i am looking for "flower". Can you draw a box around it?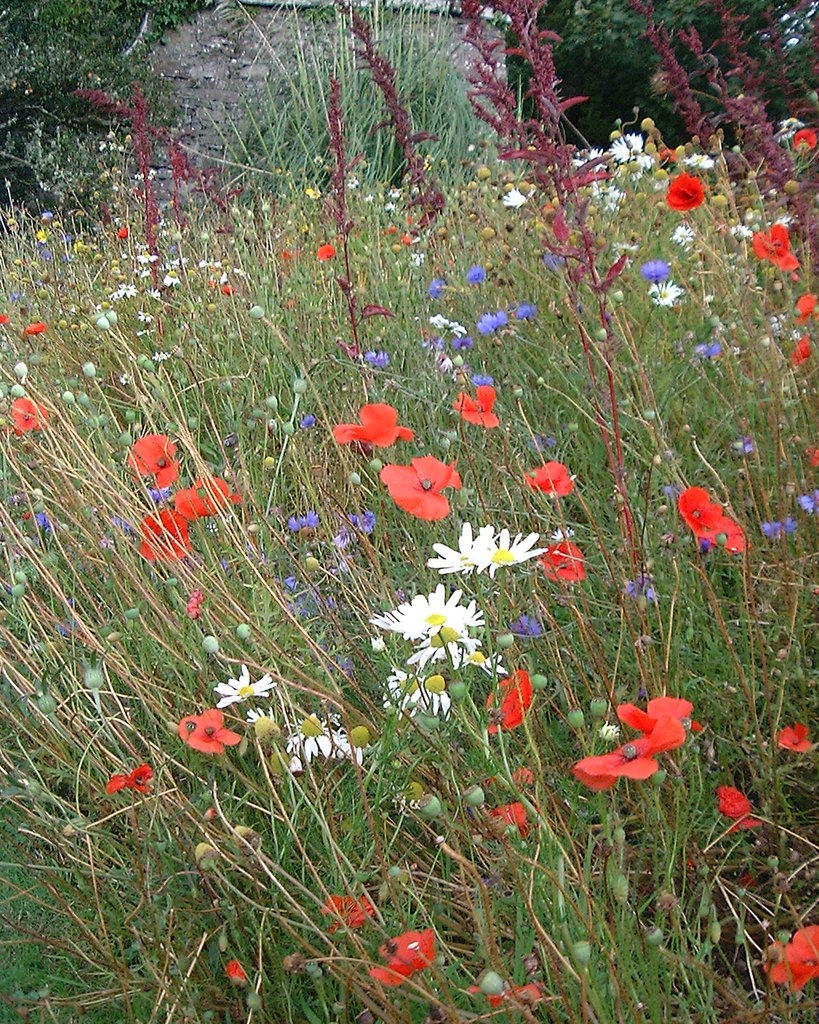
Sure, the bounding box is (713, 786, 766, 838).
